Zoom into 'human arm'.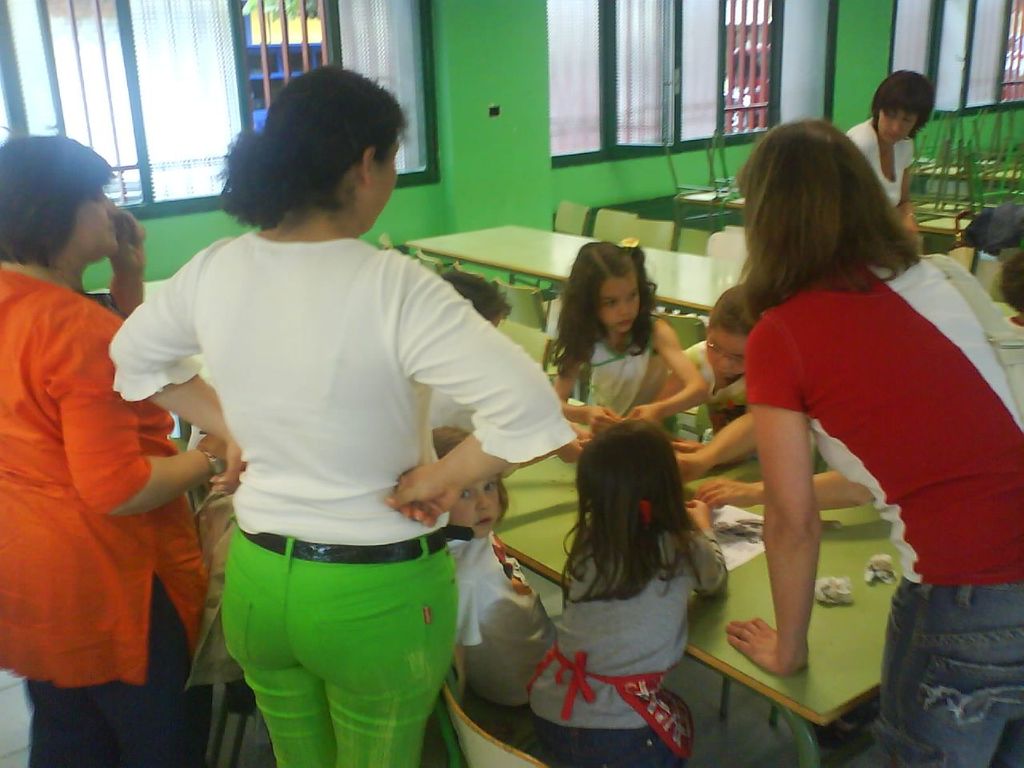
Zoom target: (555,437,586,467).
